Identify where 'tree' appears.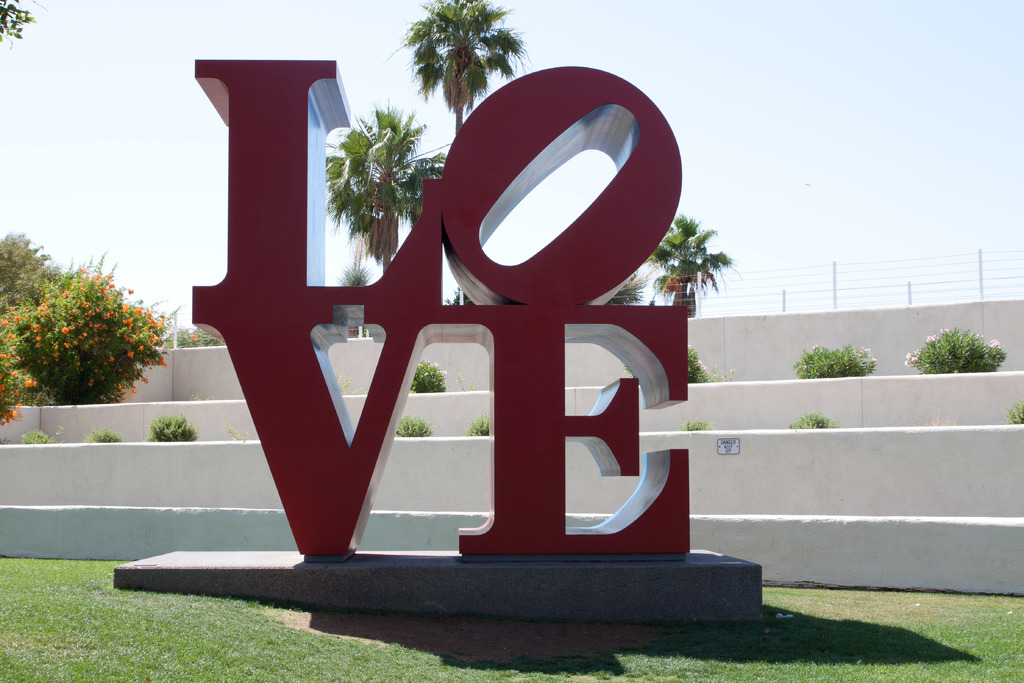
Appears at x1=383 y1=0 x2=531 y2=147.
